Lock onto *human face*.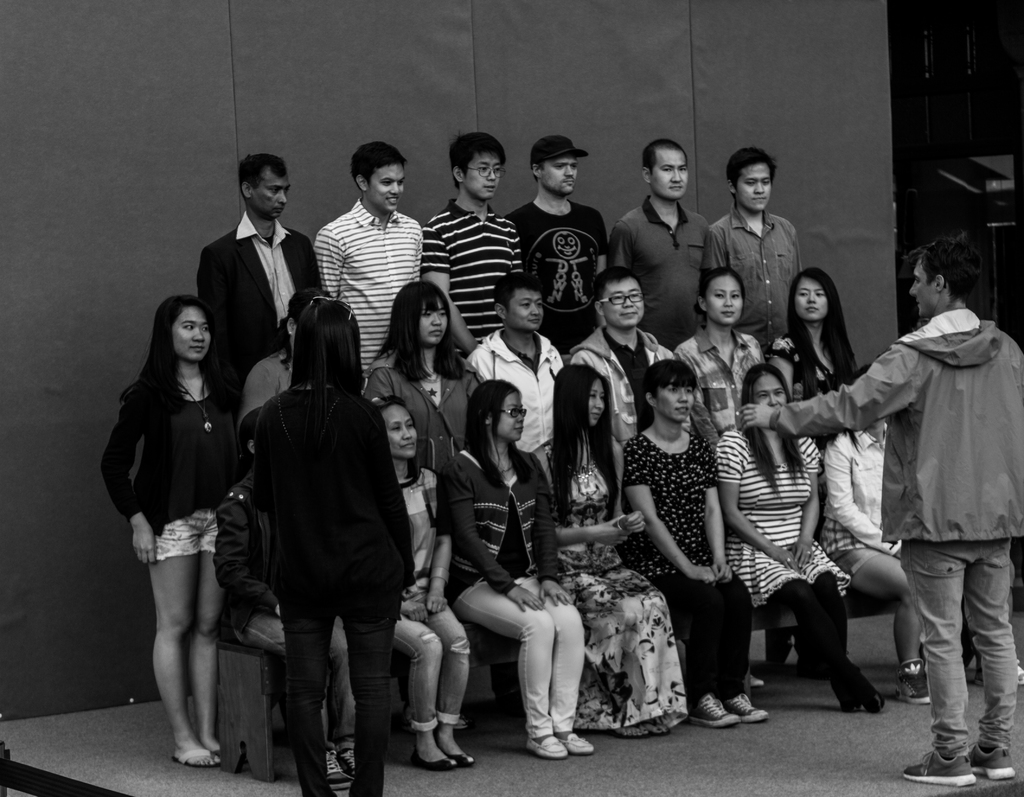
Locked: (422,302,449,344).
